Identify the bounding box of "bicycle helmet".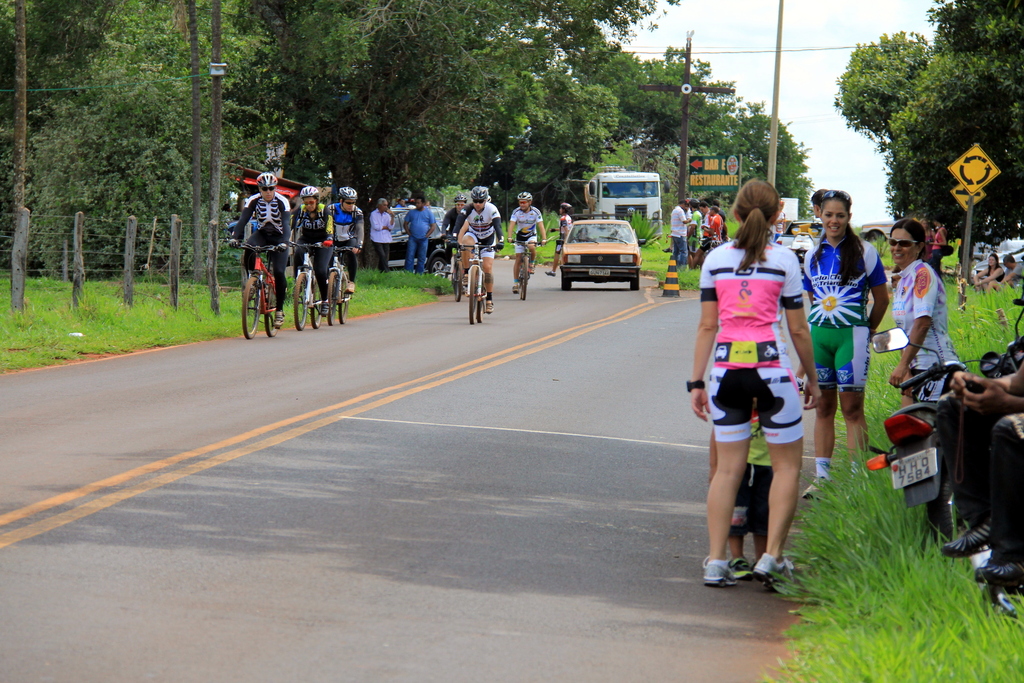
box(342, 183, 351, 201).
